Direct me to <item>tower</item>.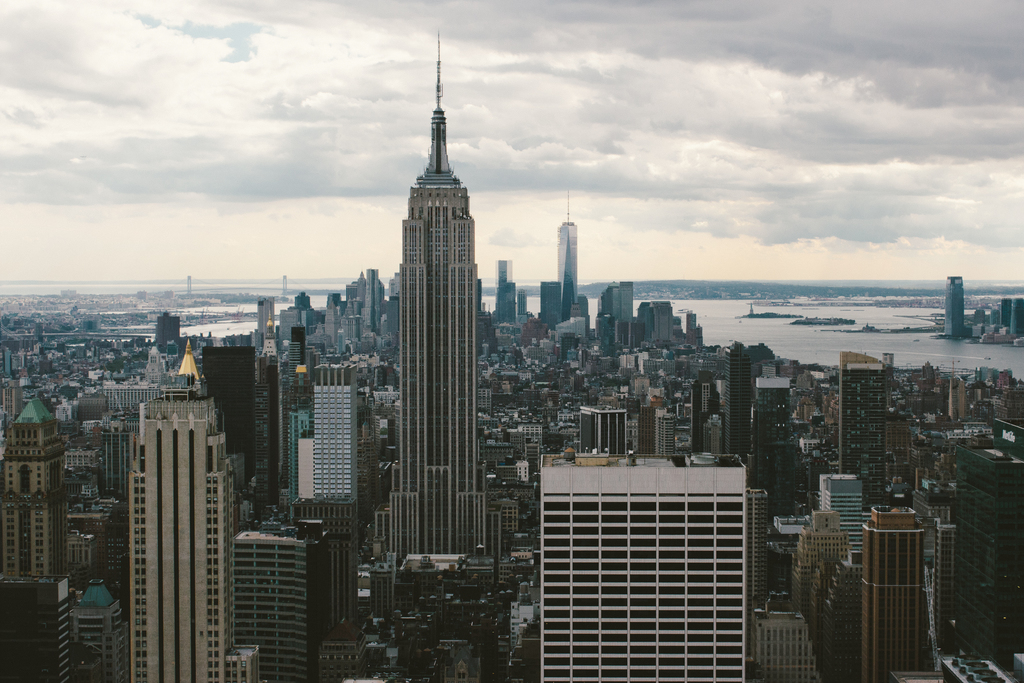
Direction: bbox(619, 280, 634, 319).
